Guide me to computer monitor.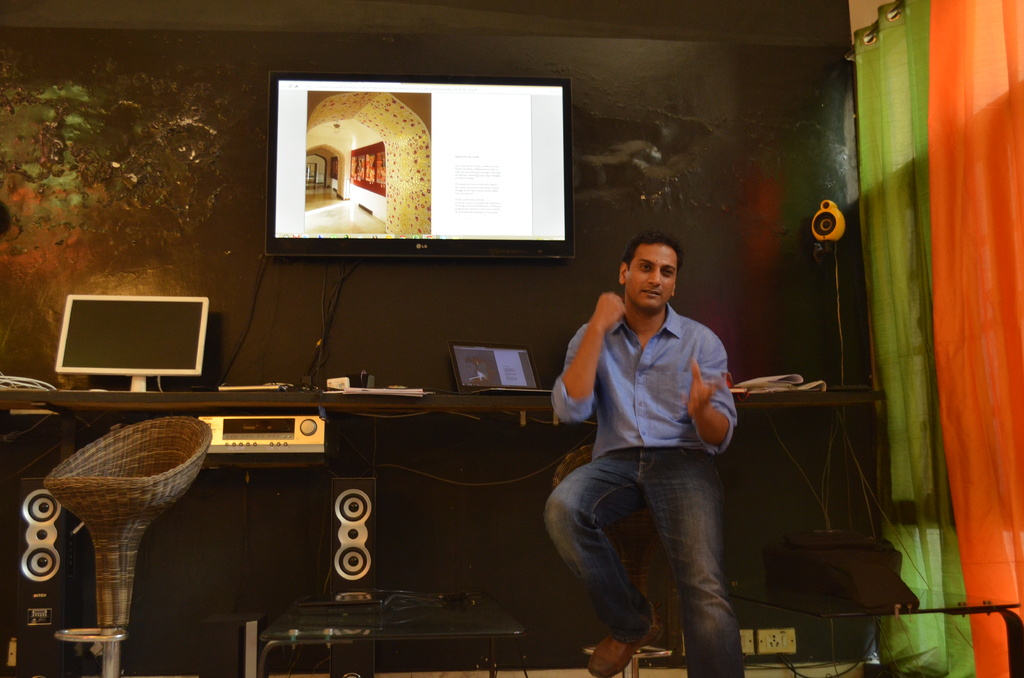
Guidance: (268, 72, 577, 262).
